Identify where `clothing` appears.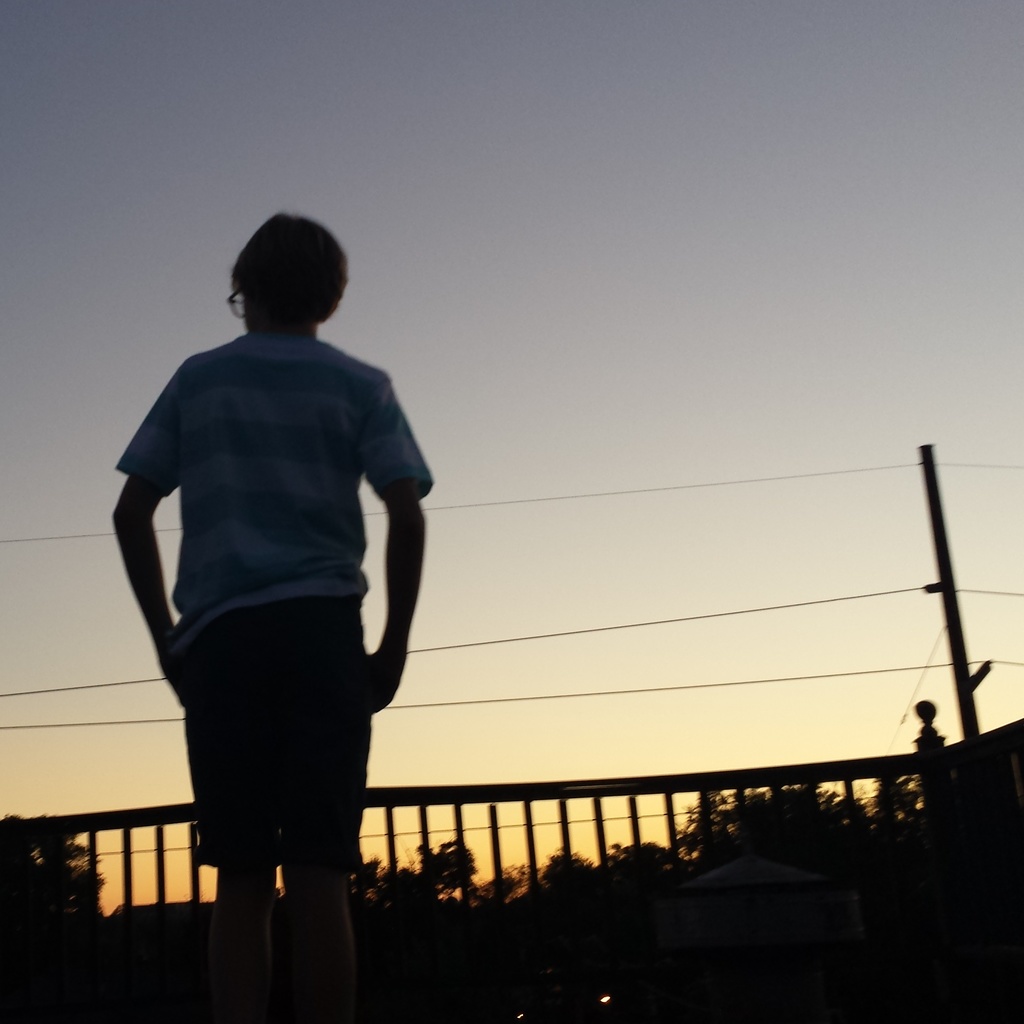
Appears at <box>106,266,428,896</box>.
